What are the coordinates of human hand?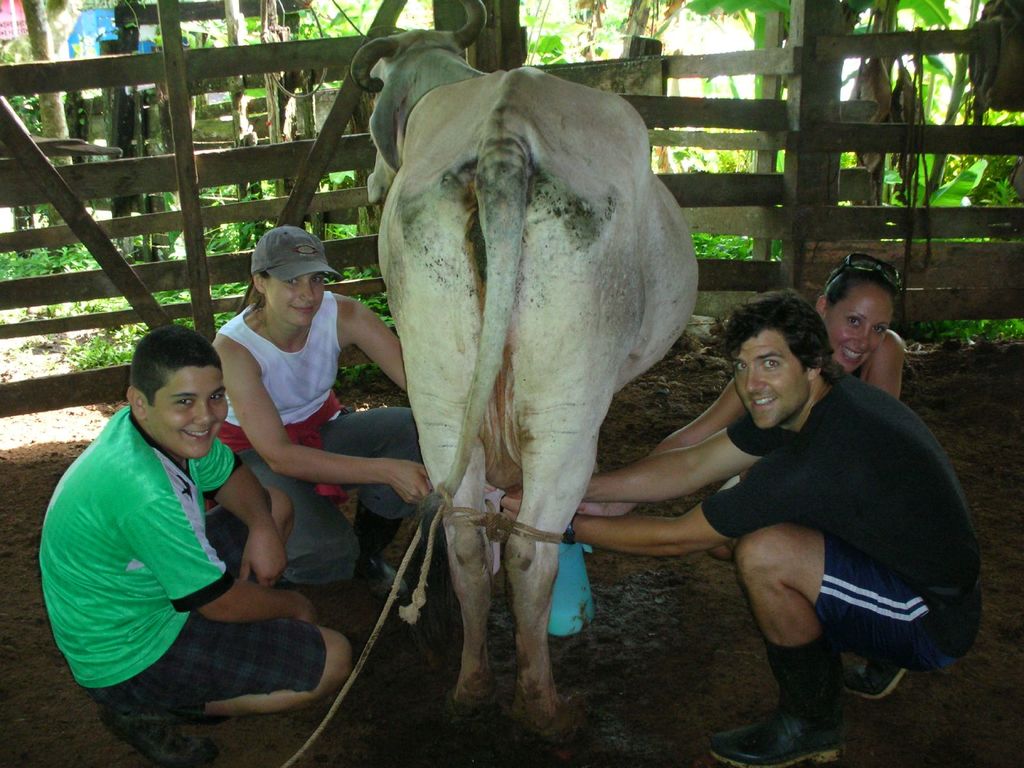
[left=483, top=480, right=499, bottom=495].
